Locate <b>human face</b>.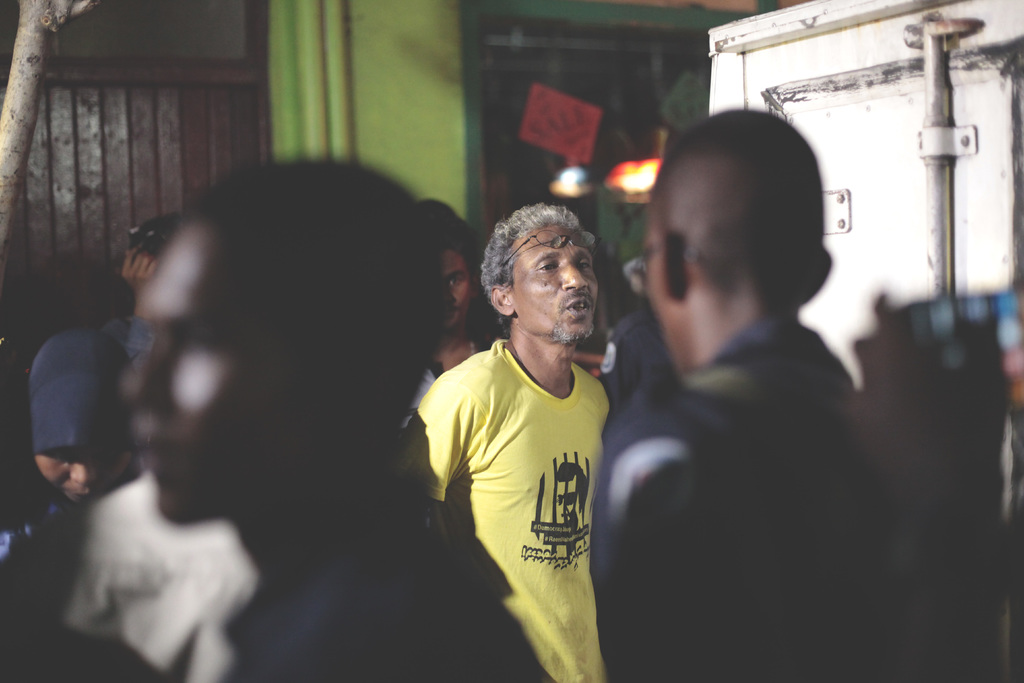
Bounding box: pyautogui.locateOnScreen(510, 227, 588, 339).
